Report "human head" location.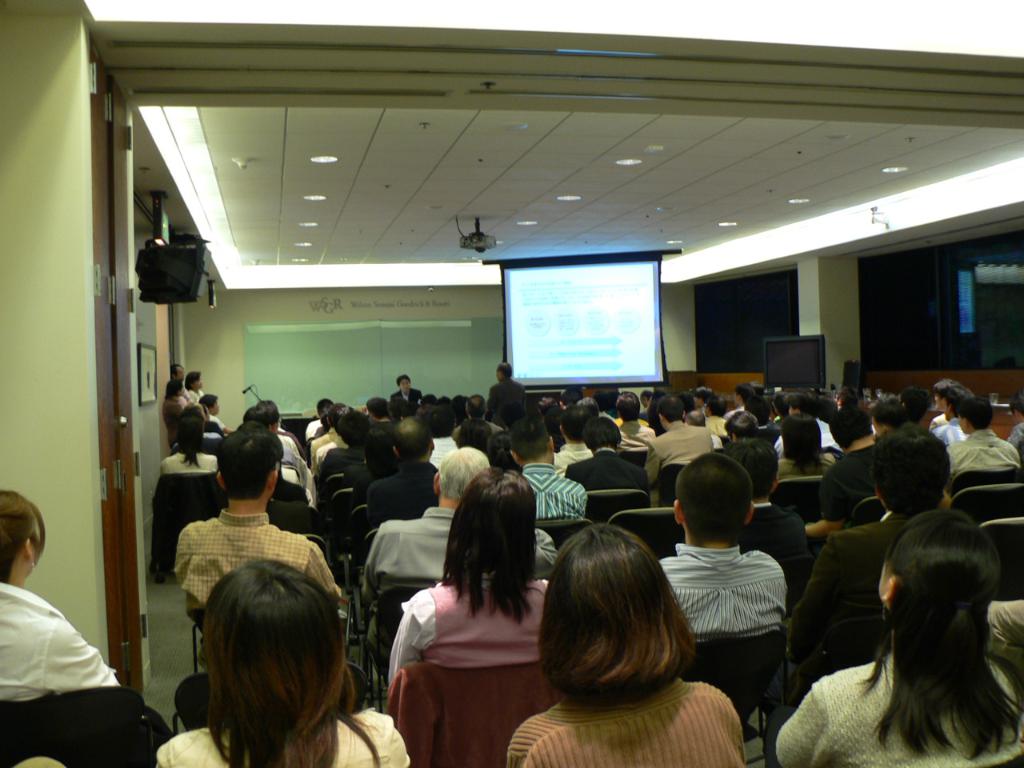
Report: bbox(437, 392, 451, 408).
